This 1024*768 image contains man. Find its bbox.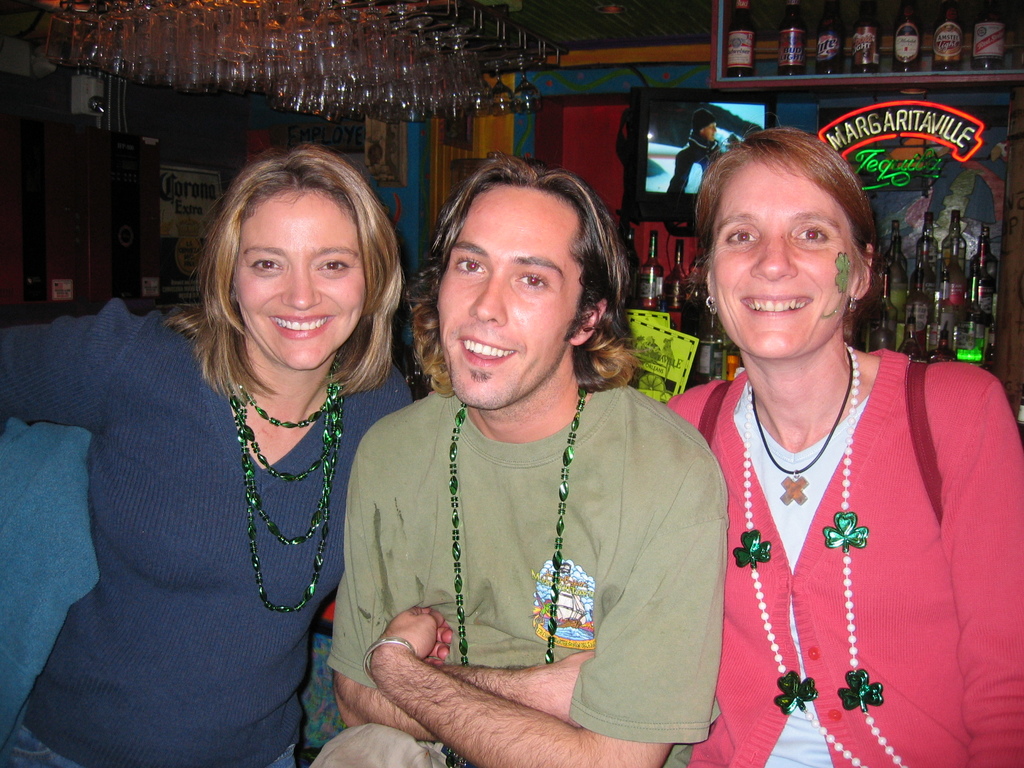
region(383, 137, 813, 763).
